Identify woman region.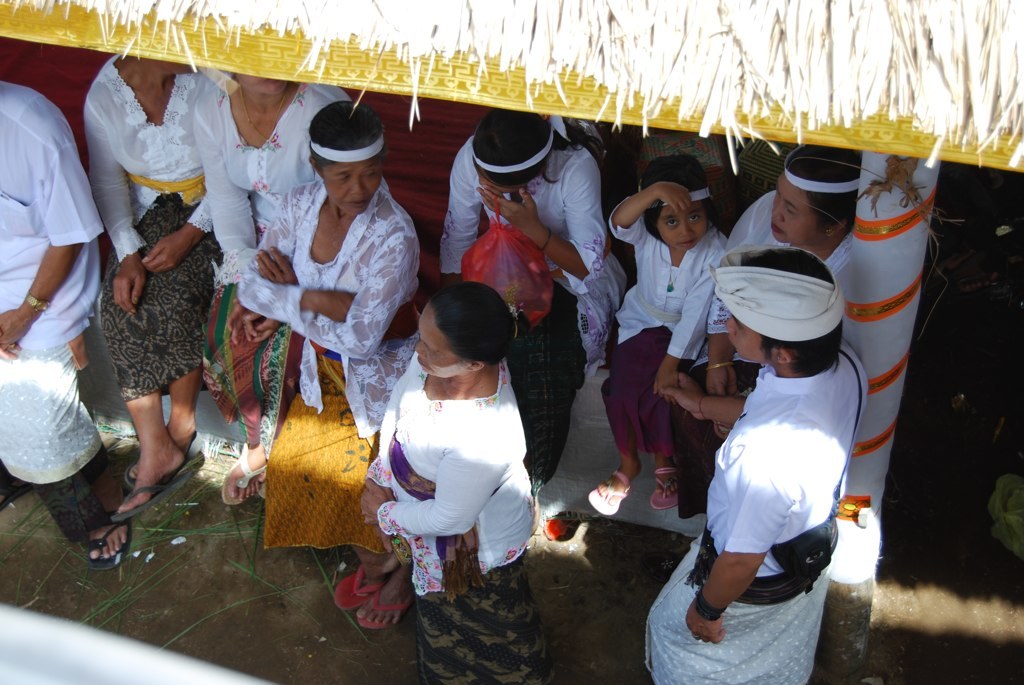
Region: 676 144 866 519.
